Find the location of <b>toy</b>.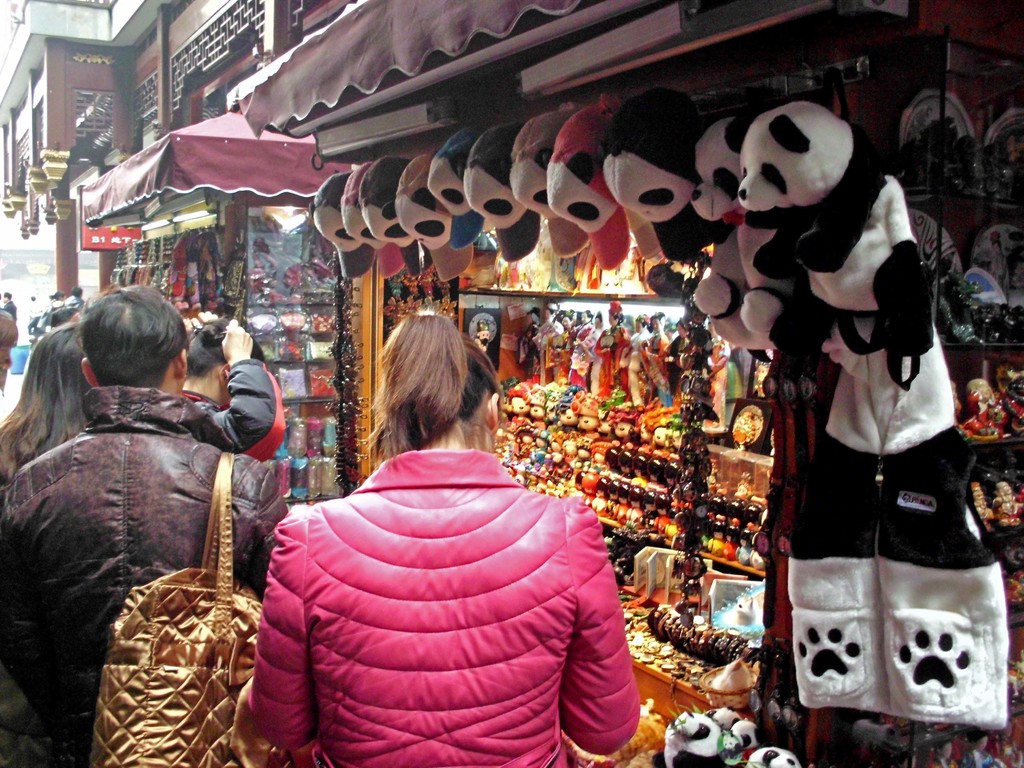
Location: bbox=[509, 102, 568, 264].
